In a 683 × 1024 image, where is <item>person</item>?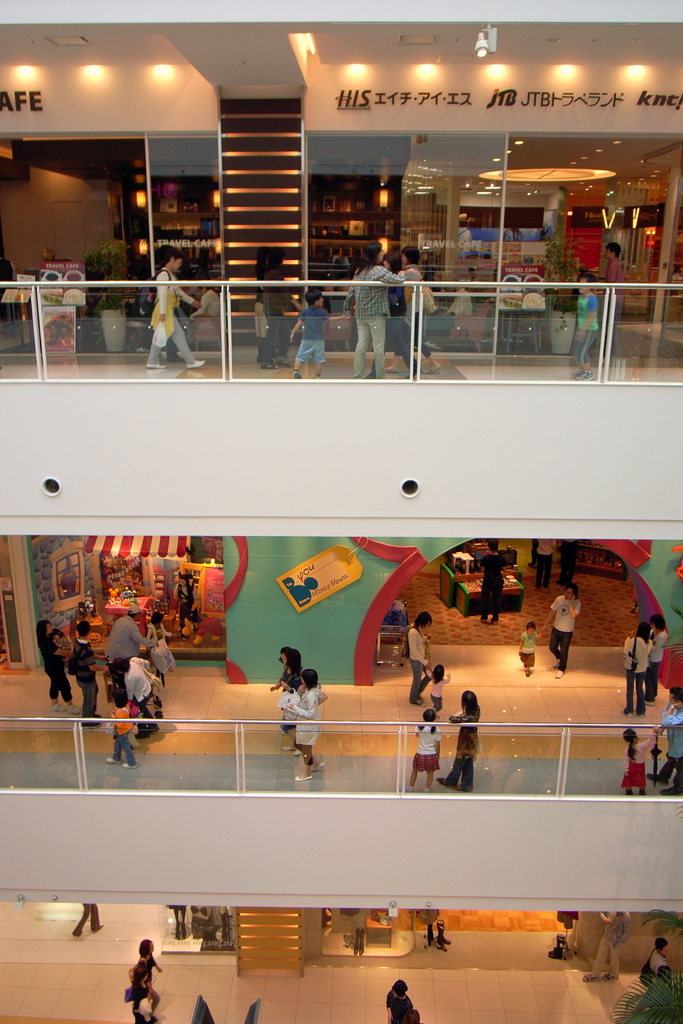
604:243:627:314.
